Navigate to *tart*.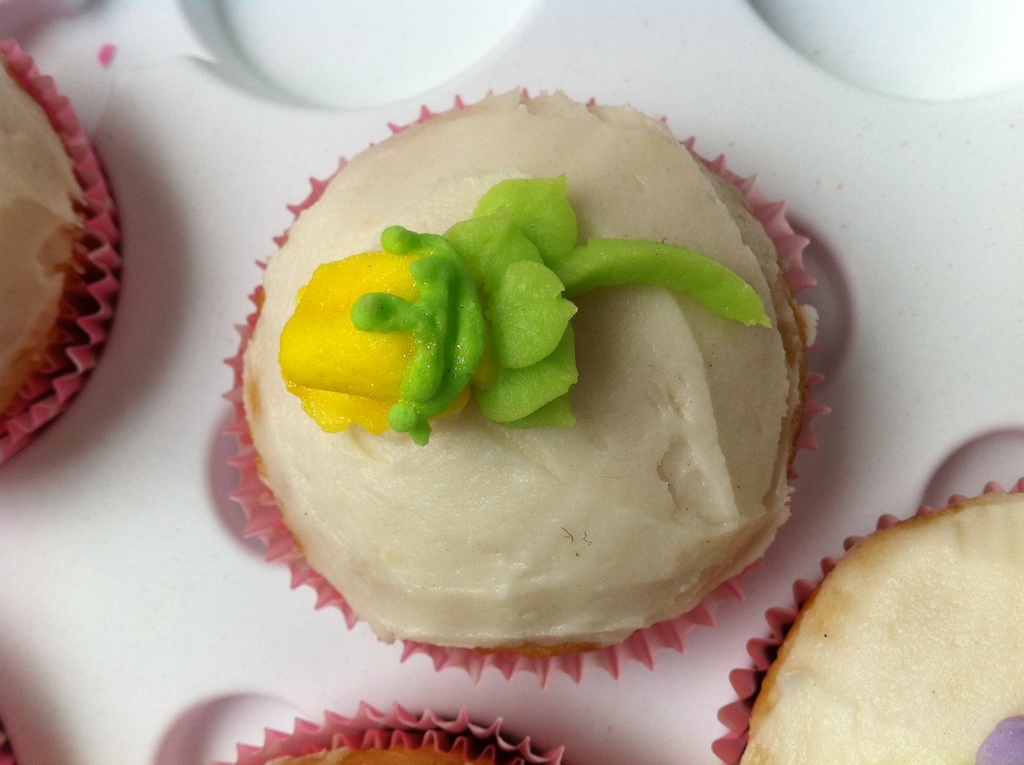
Navigation target: box(225, 160, 780, 665).
